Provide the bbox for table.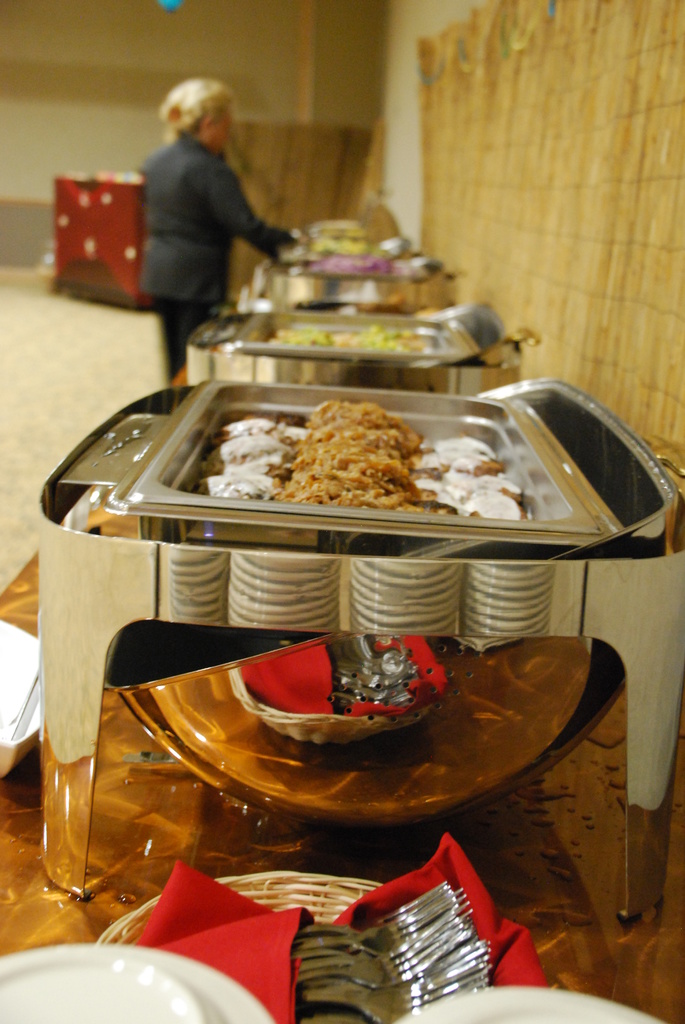
locate(59, 158, 150, 330).
